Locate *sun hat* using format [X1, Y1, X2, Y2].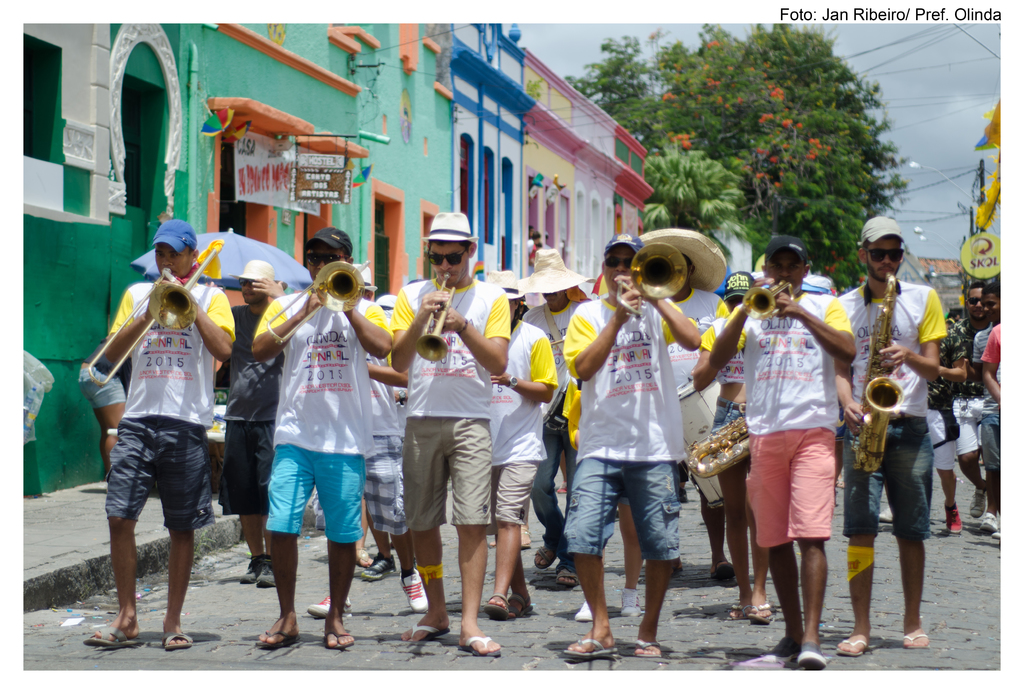
[718, 270, 767, 306].
